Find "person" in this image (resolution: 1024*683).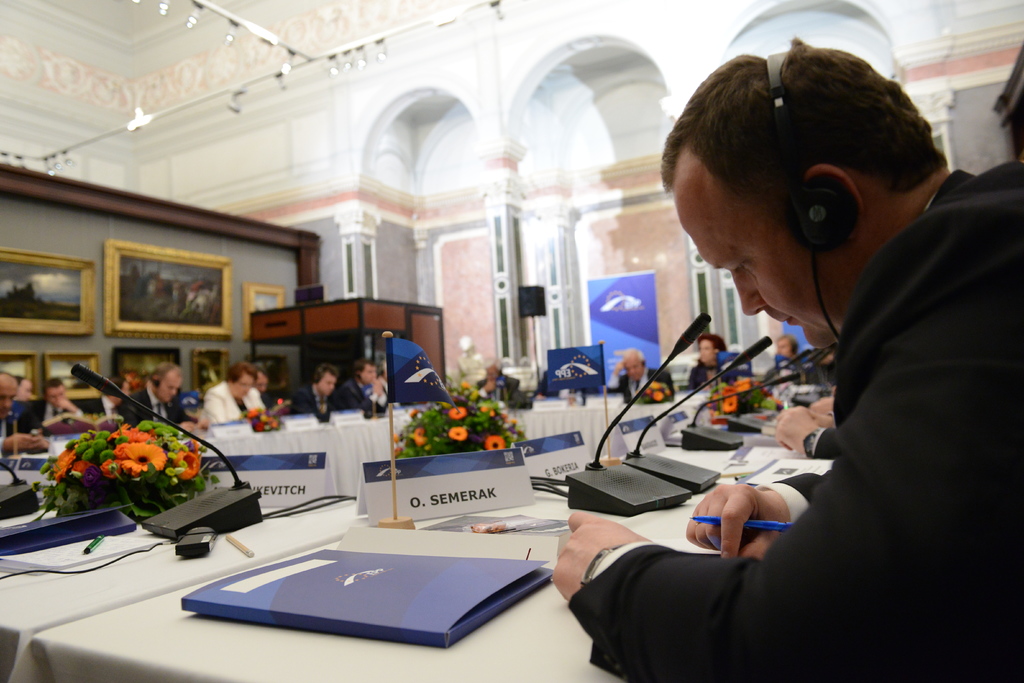
rect(113, 361, 212, 428).
